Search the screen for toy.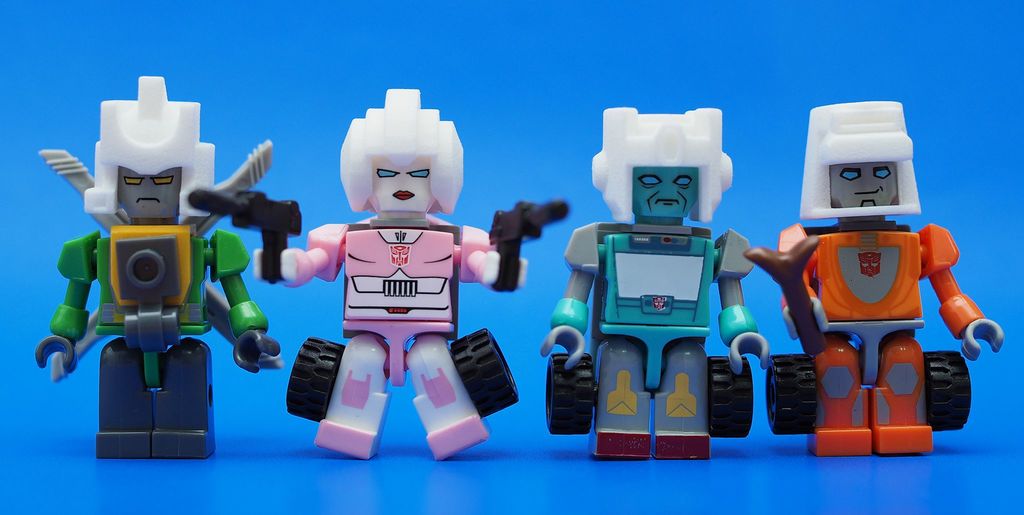
Found at bbox(531, 96, 774, 461).
